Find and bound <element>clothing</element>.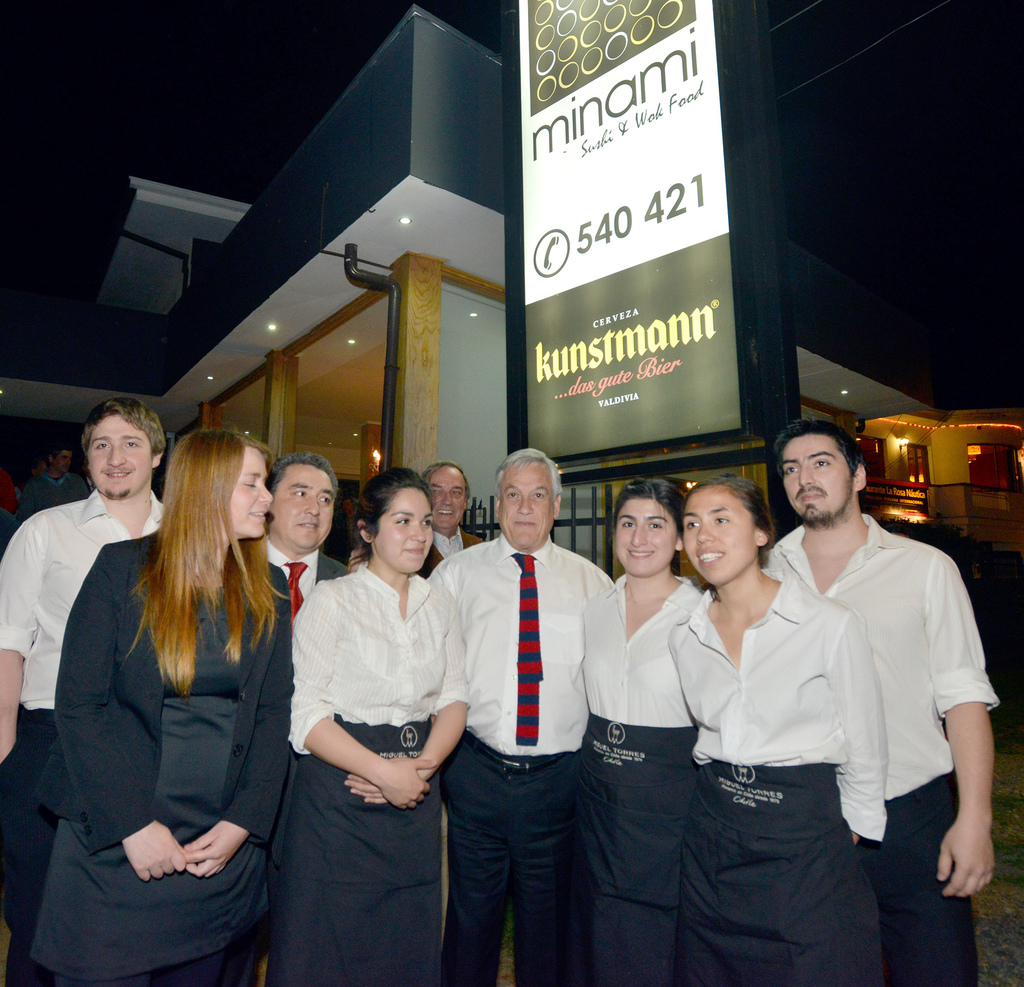
Bound: [47,474,301,958].
